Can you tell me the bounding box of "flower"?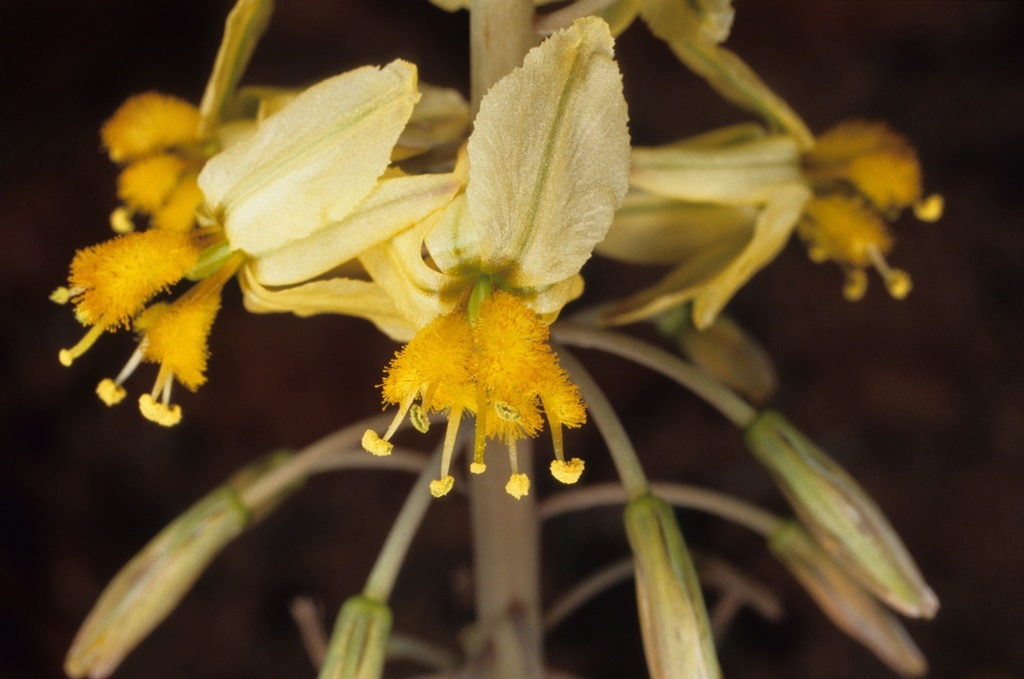
x1=107 y1=153 x2=179 y2=227.
